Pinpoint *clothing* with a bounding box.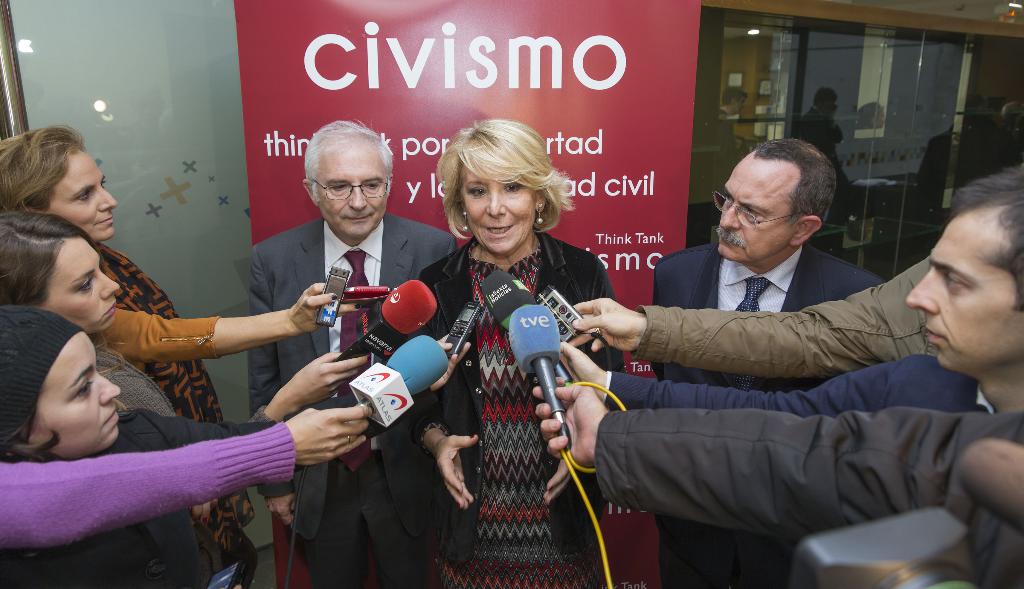
bbox=[4, 403, 270, 588].
